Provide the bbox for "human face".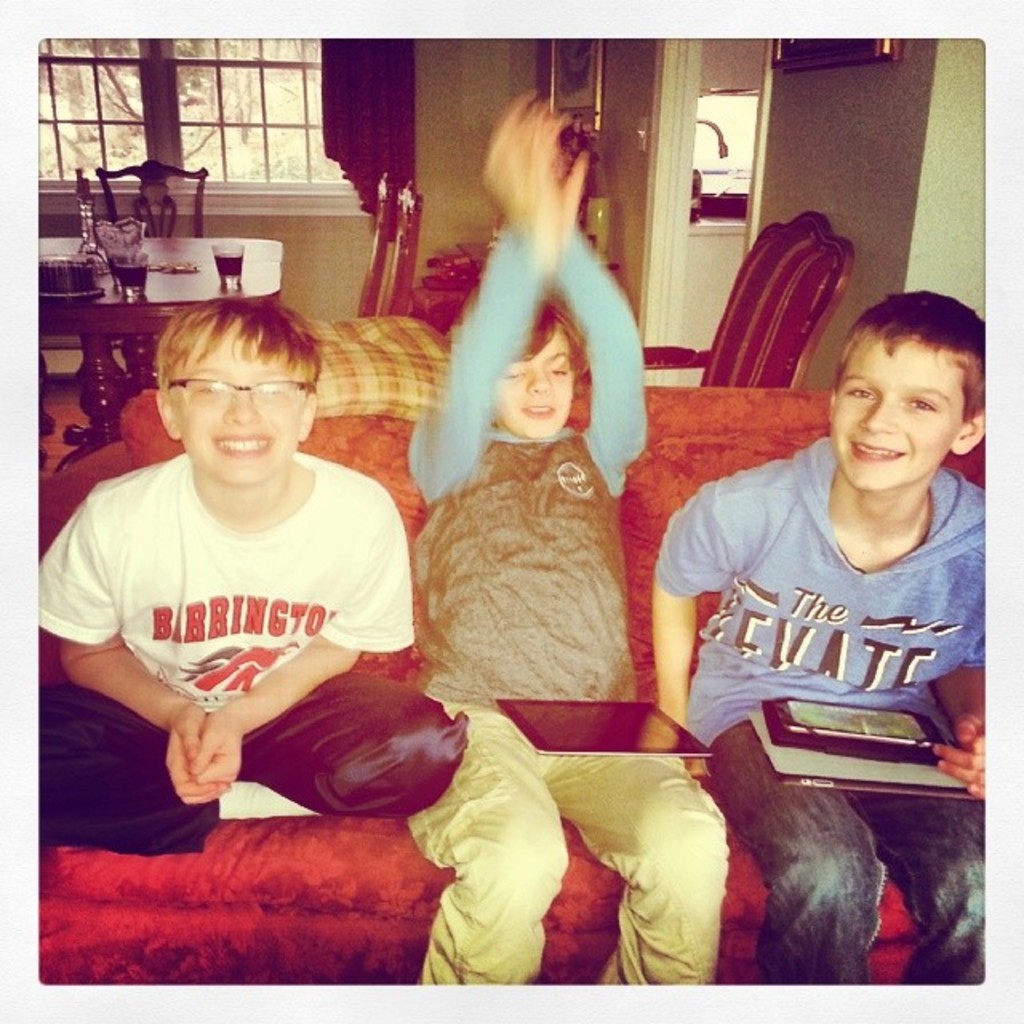
bbox=(493, 326, 574, 440).
